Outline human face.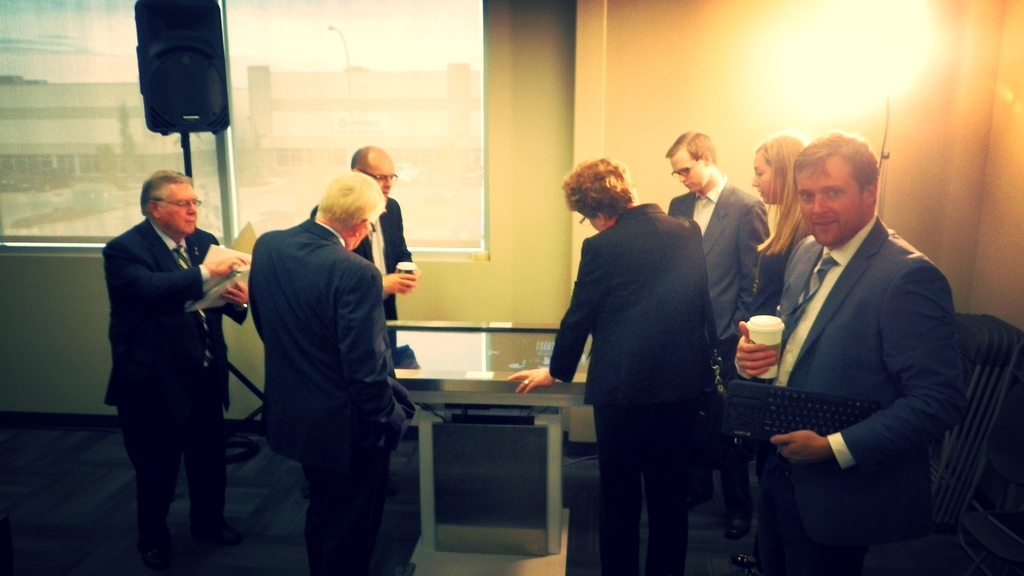
Outline: 353,222,376,252.
